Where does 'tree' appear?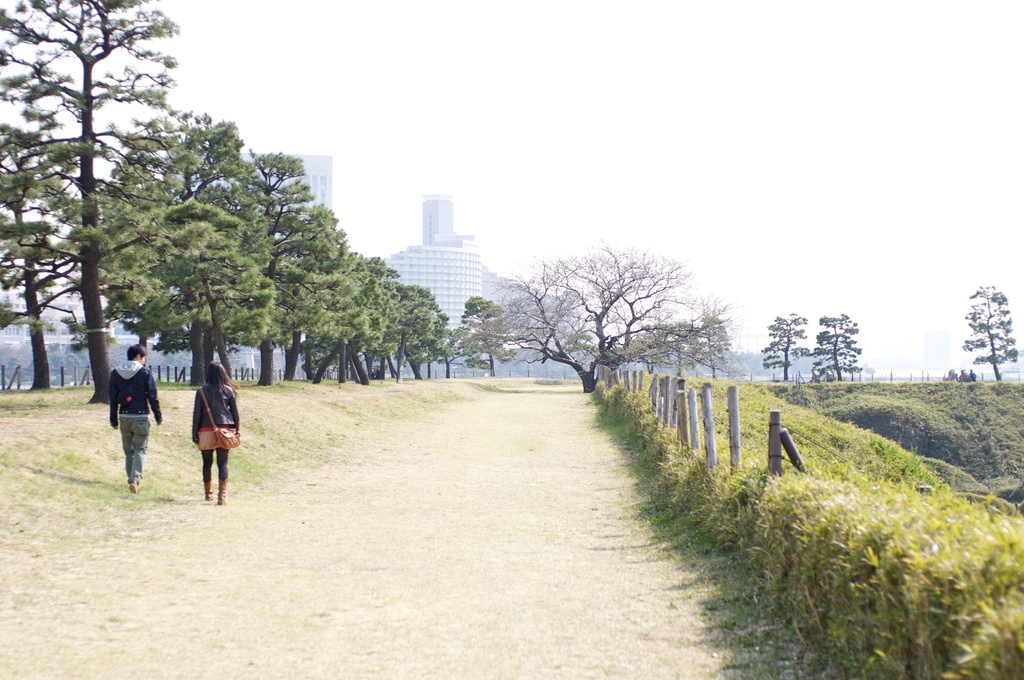
Appears at (0,131,117,395).
